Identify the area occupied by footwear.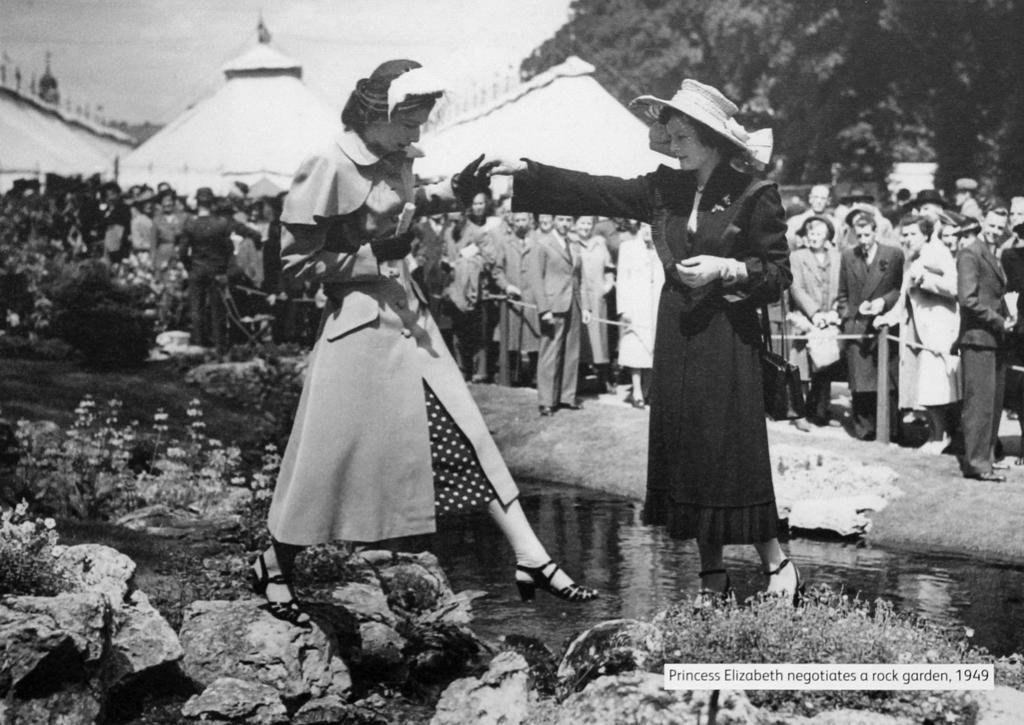
Area: [758,553,808,610].
